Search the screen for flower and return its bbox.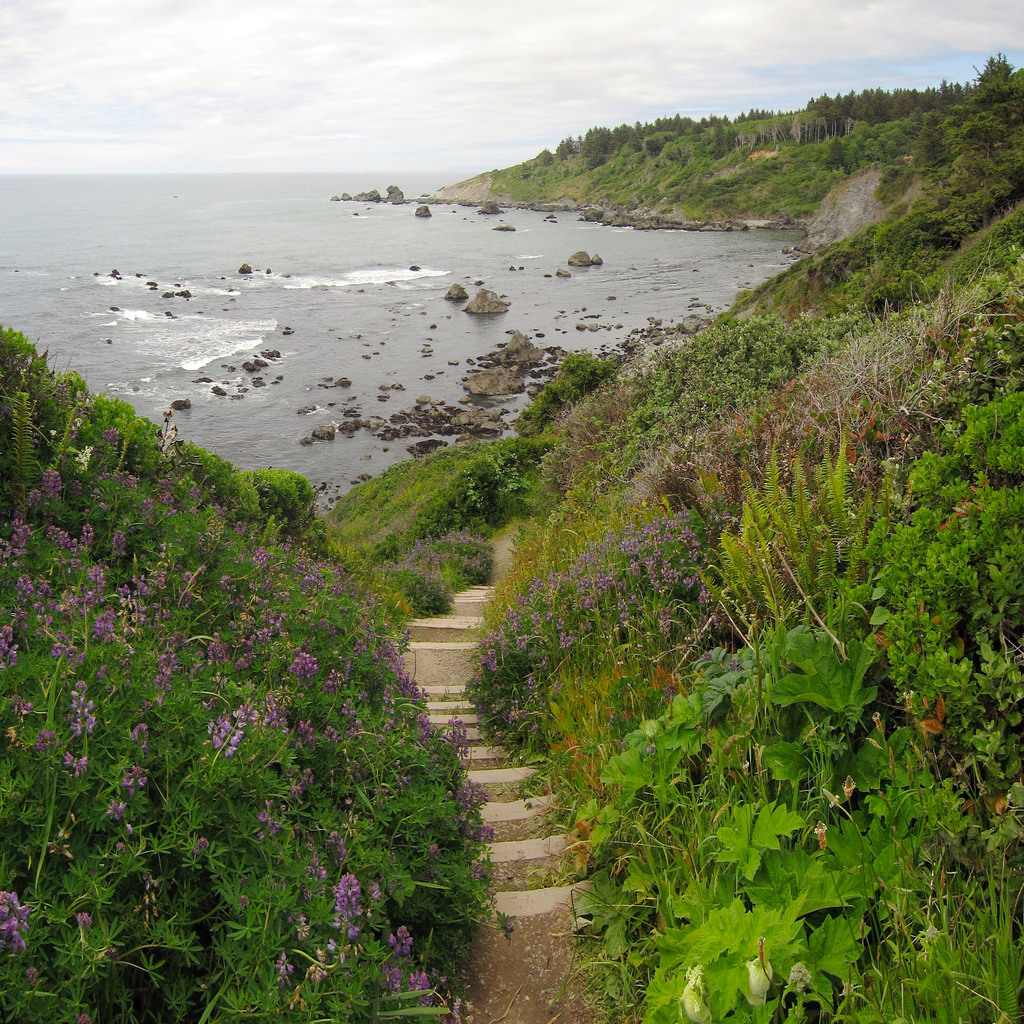
Found: select_region(64, 561, 102, 619).
